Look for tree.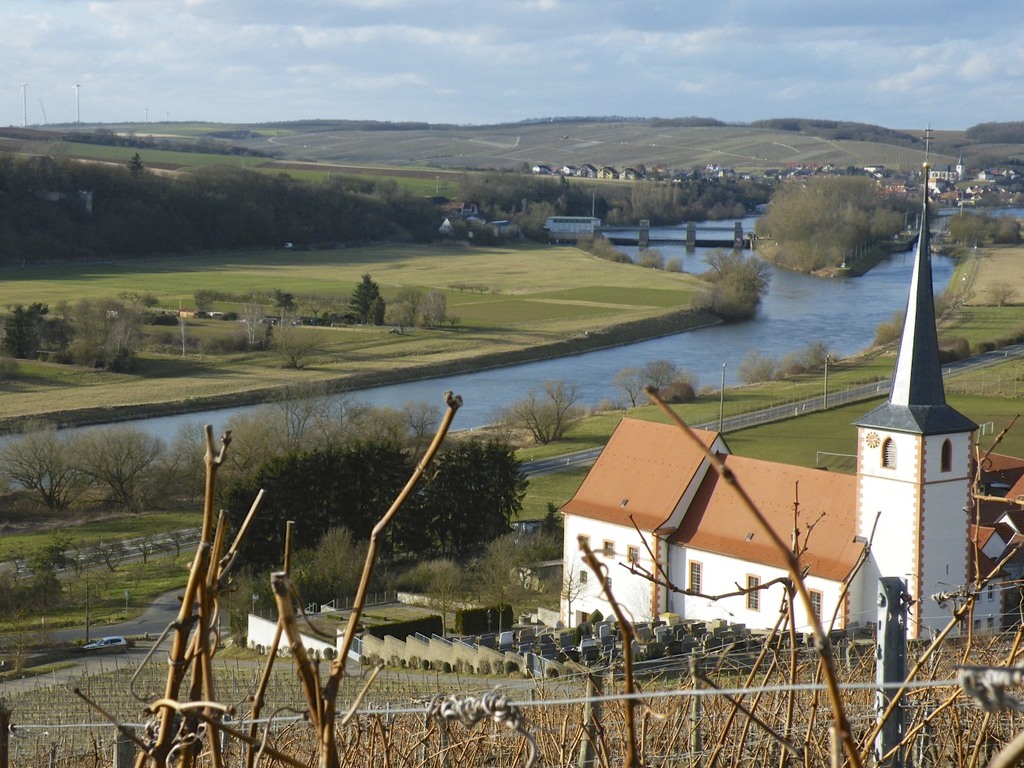
Found: select_region(608, 357, 699, 406).
